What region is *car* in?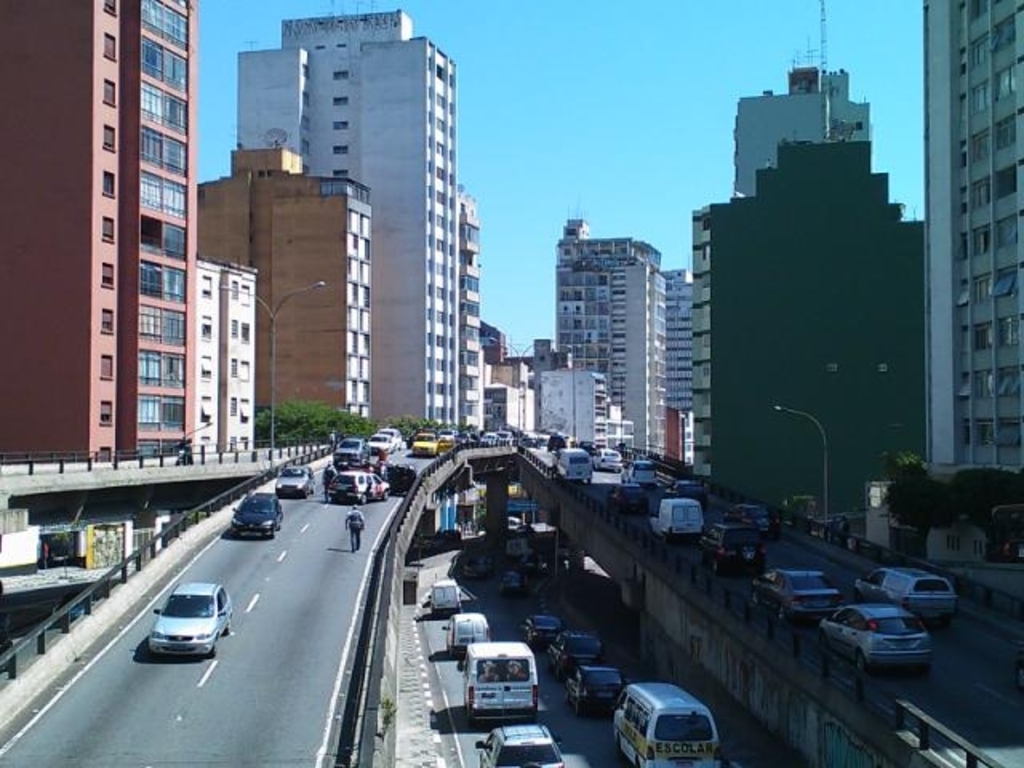
box=[522, 440, 542, 451].
